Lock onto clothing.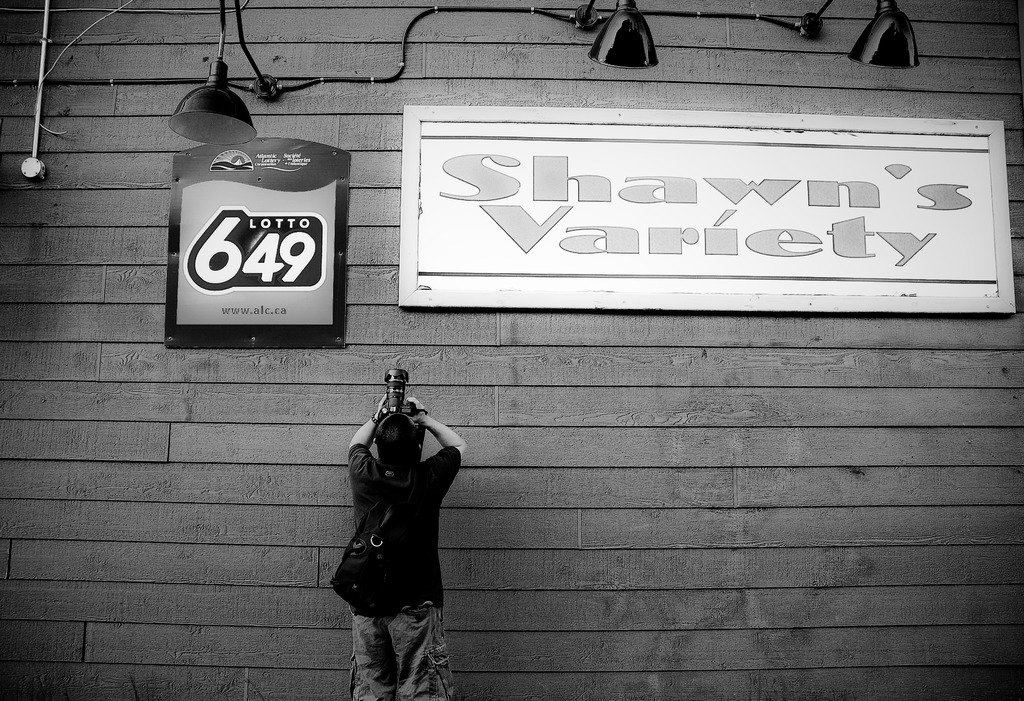
Locked: detection(350, 600, 455, 698).
